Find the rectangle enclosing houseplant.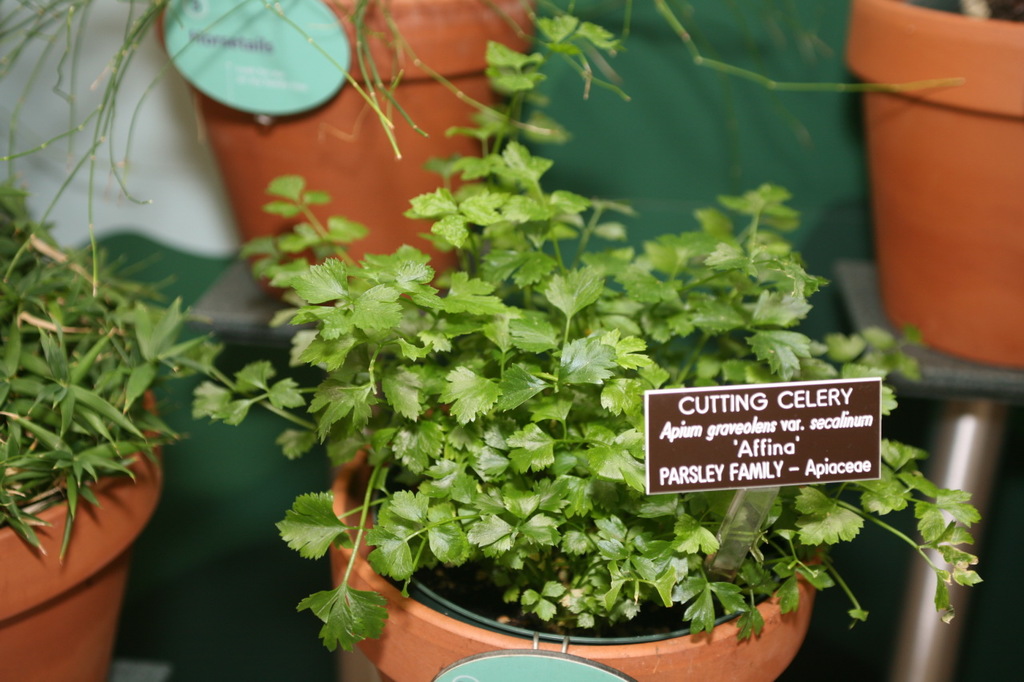
bbox=(840, 0, 1023, 373).
